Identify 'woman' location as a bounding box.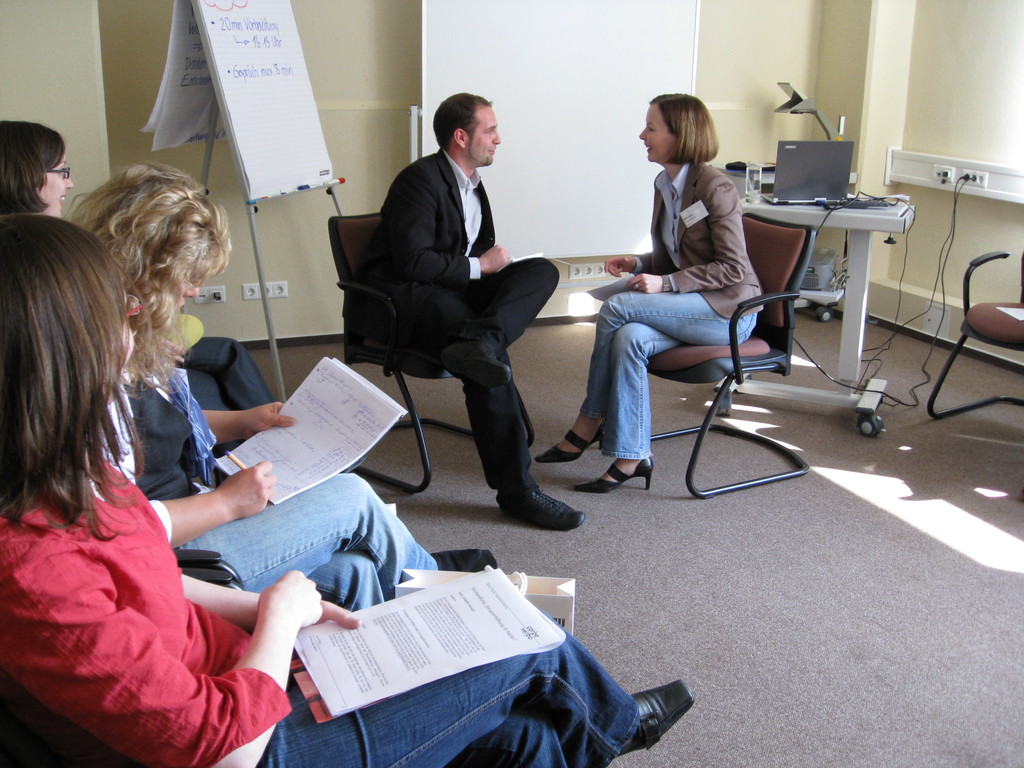
locate(0, 114, 280, 408).
